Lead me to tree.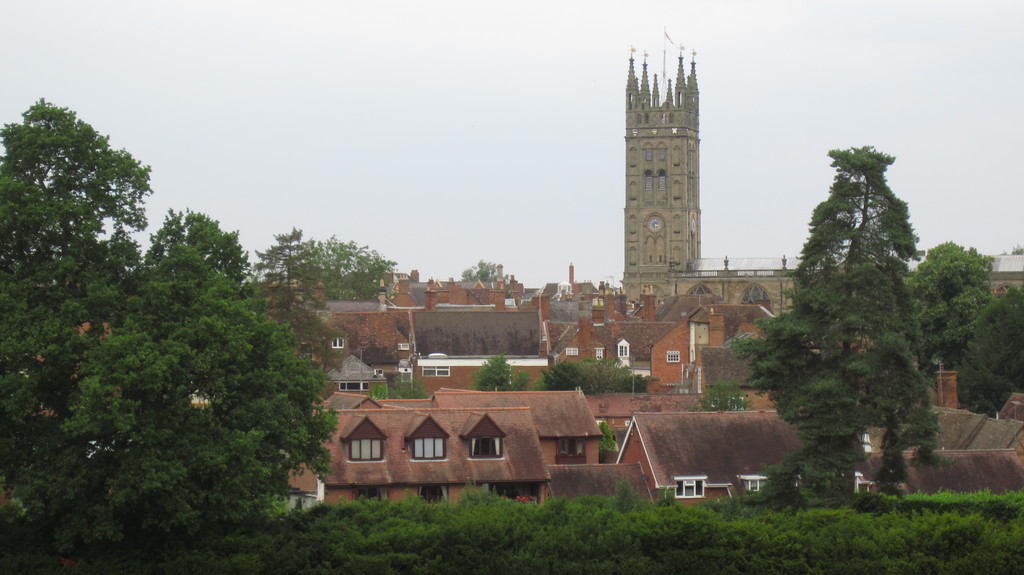
Lead to <region>903, 233, 996, 369</region>.
